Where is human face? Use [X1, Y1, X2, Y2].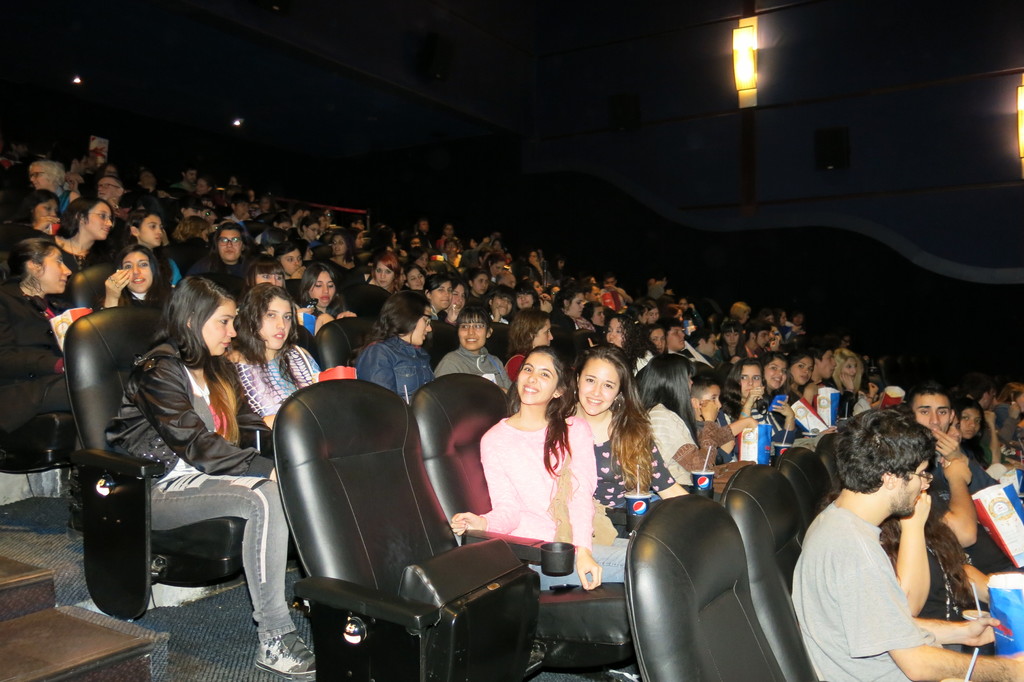
[737, 363, 759, 397].
